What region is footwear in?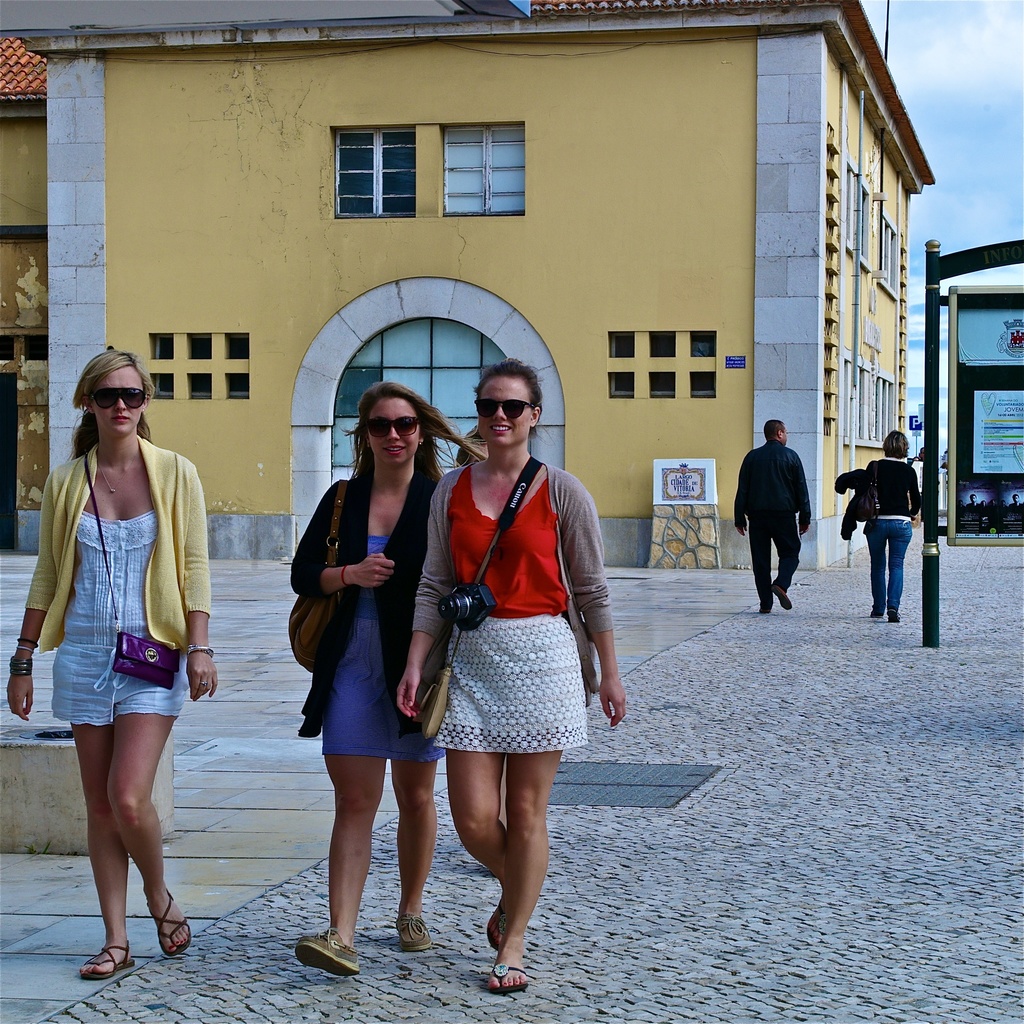
884:607:900:626.
